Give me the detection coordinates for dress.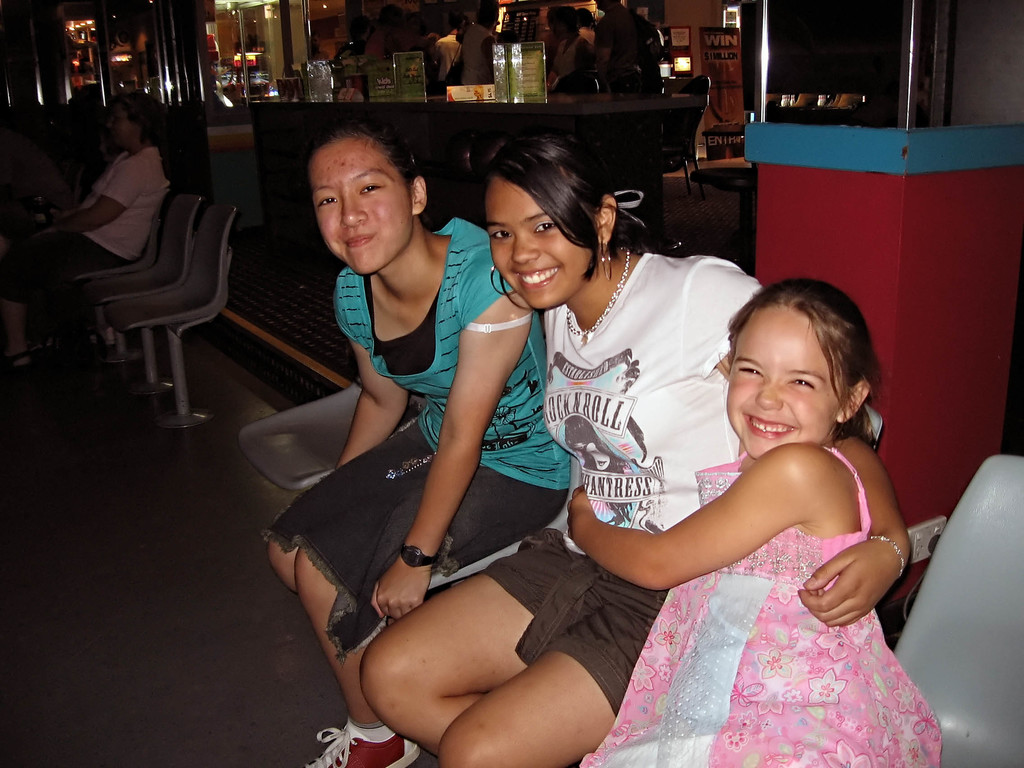
(x1=578, y1=445, x2=943, y2=767).
